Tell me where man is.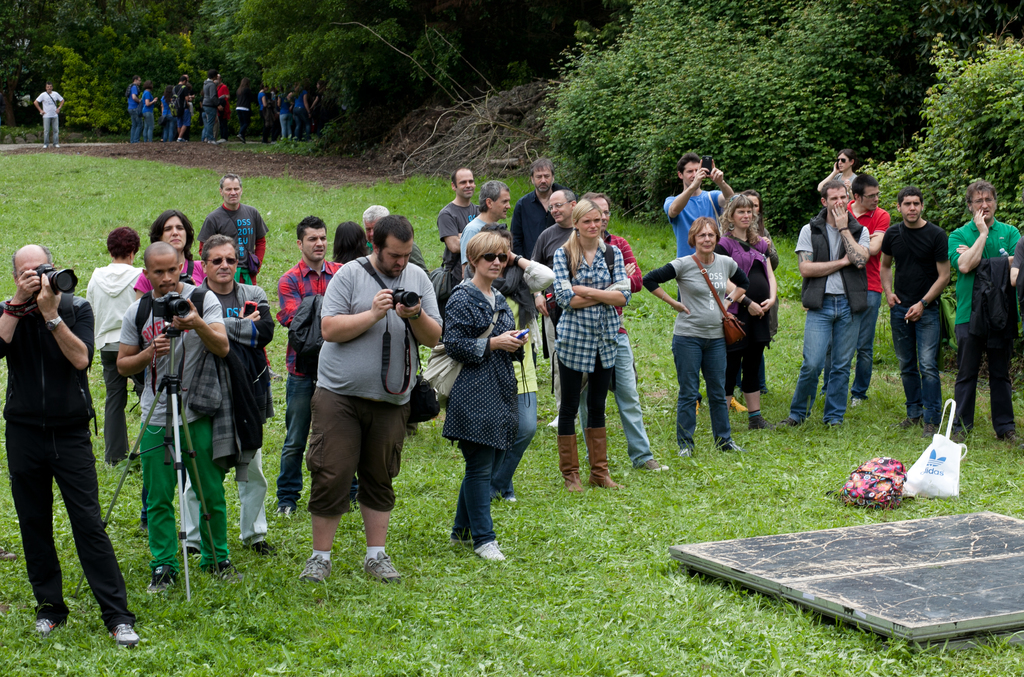
man is at 579/193/669/474.
